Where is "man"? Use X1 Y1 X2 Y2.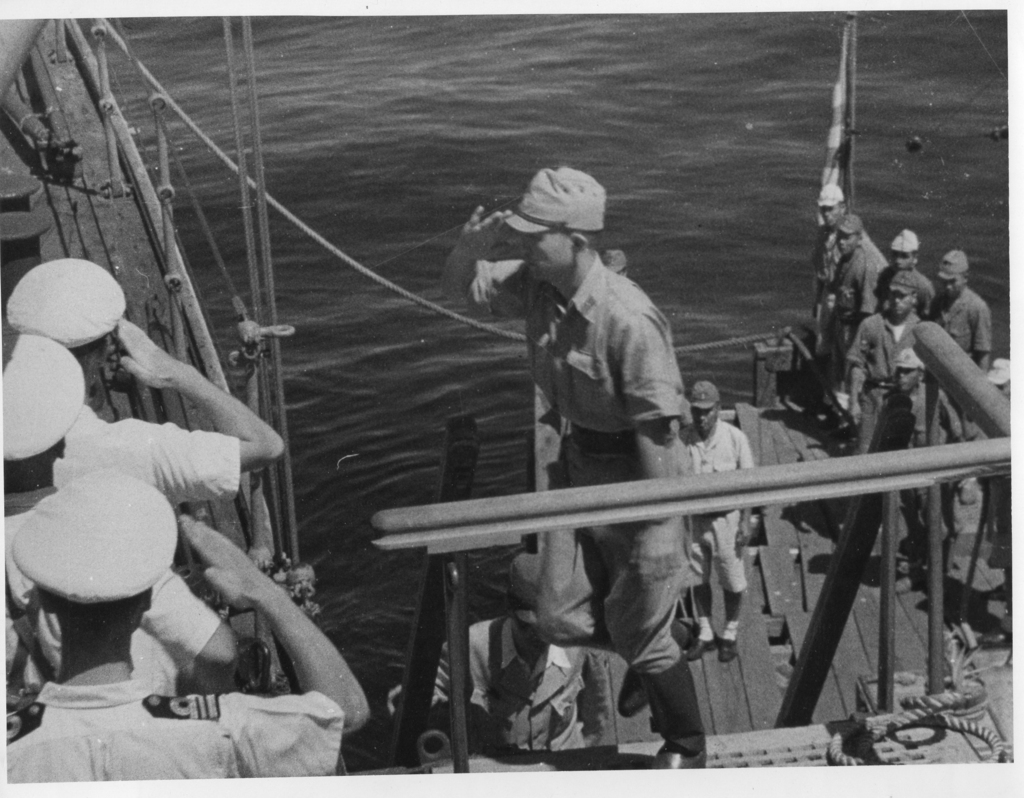
7 464 378 779.
